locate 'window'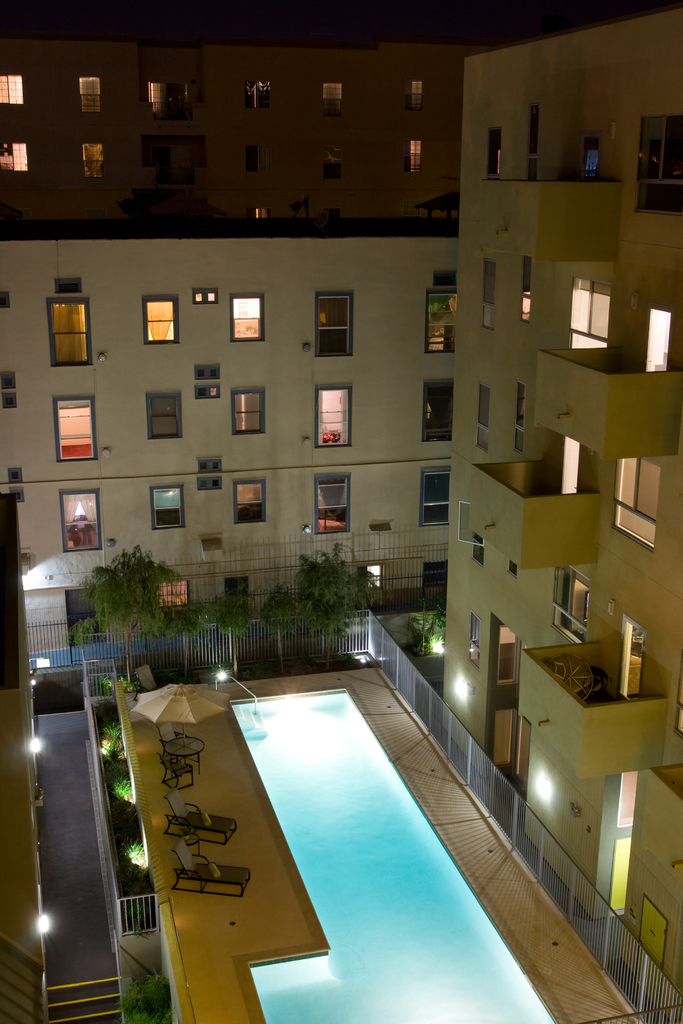
box(232, 387, 264, 429)
